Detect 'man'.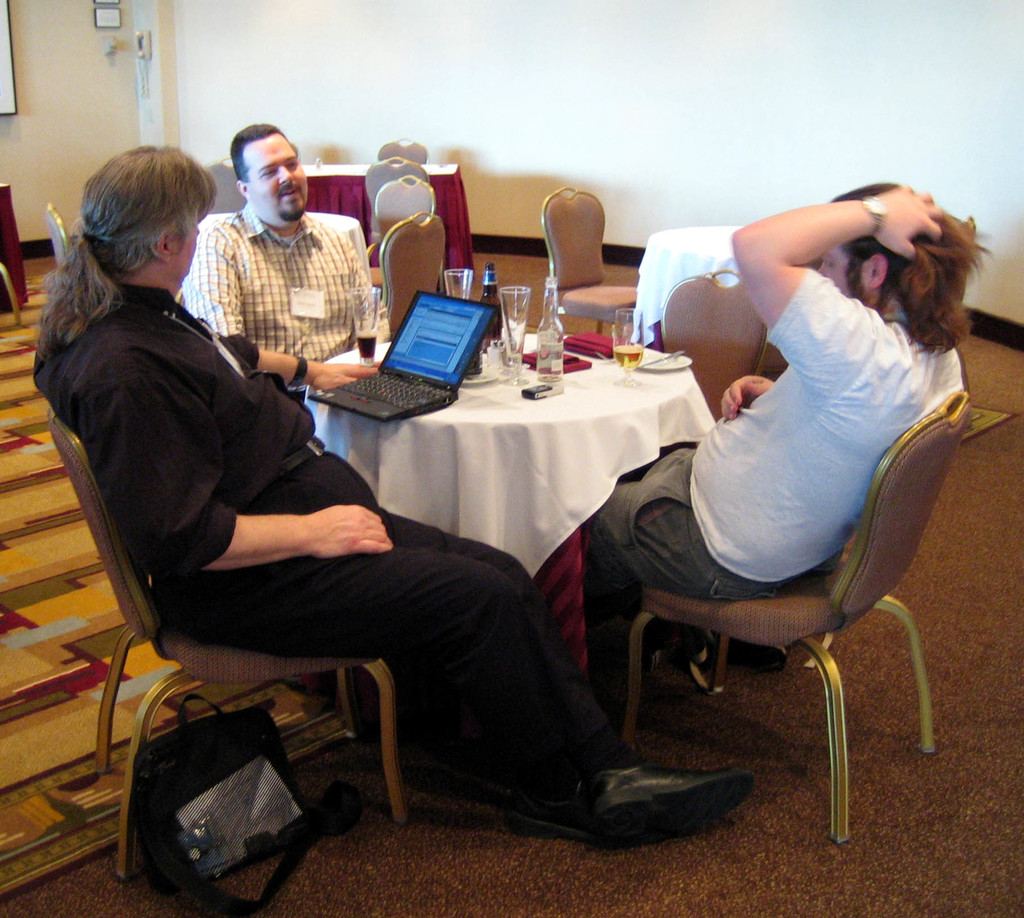
Detected at locate(177, 146, 371, 375).
